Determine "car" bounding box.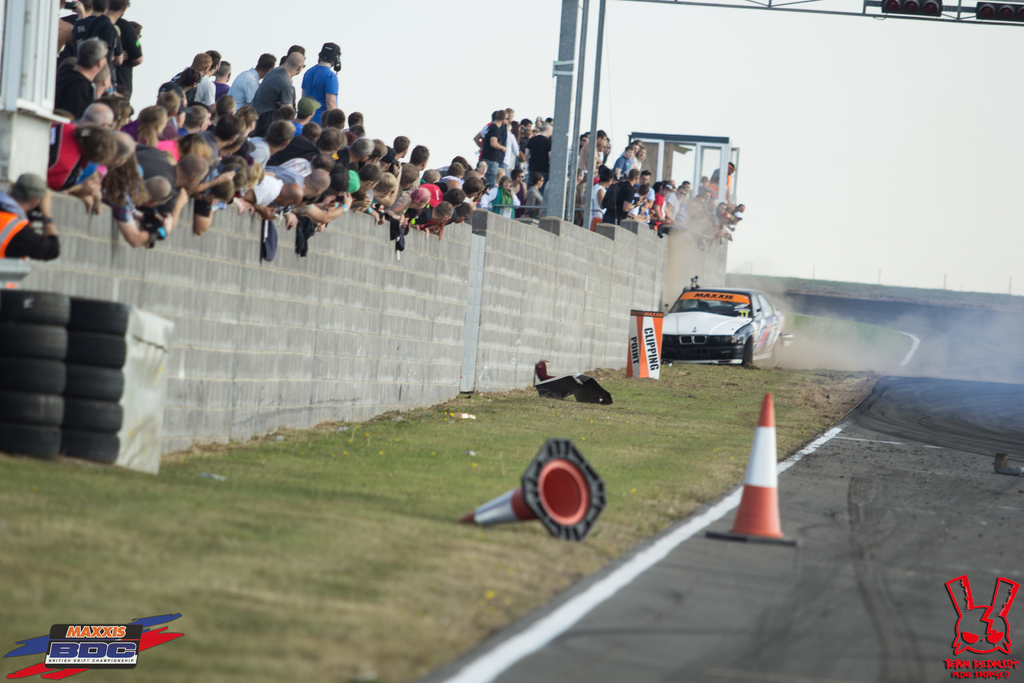
Determined: 643,284,781,372.
